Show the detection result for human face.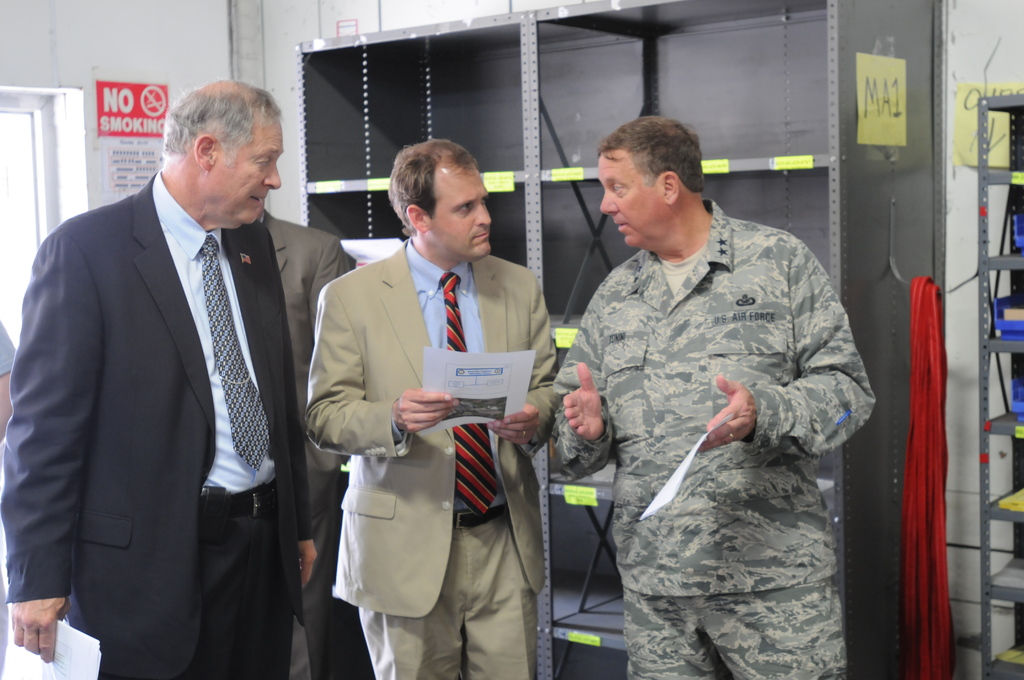
428:166:492:259.
